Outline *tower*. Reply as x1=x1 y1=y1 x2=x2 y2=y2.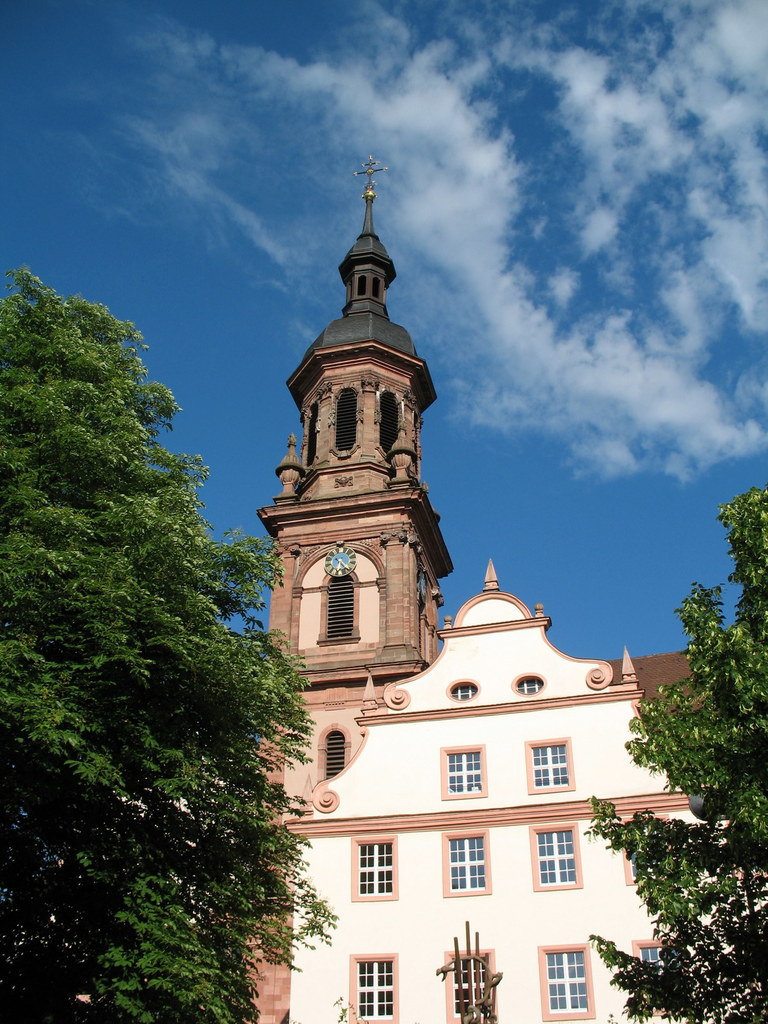
x1=230 y1=152 x2=446 y2=1021.
